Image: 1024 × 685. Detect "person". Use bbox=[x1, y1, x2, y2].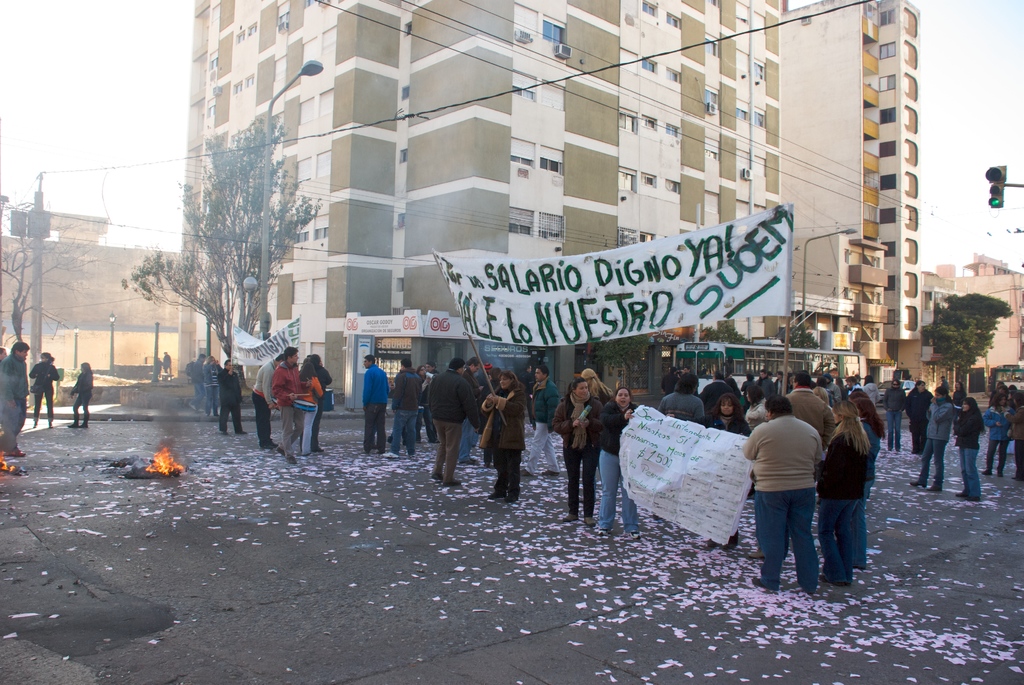
bbox=[599, 382, 646, 534].
